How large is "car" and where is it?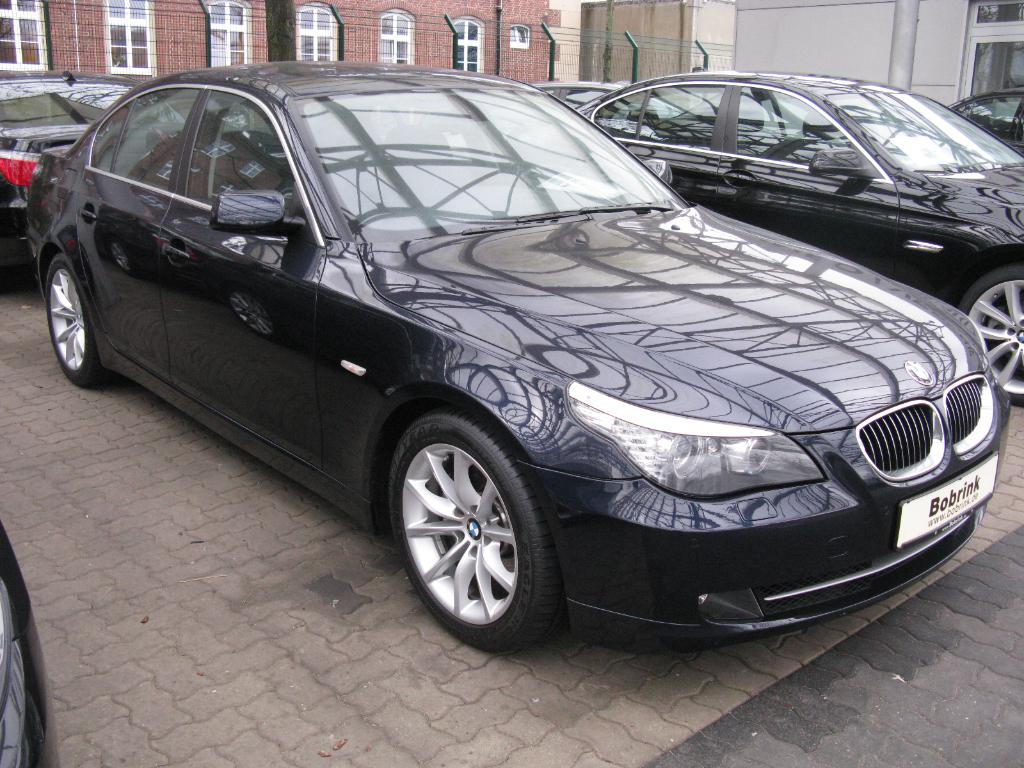
Bounding box: bbox=[1, 525, 66, 767].
